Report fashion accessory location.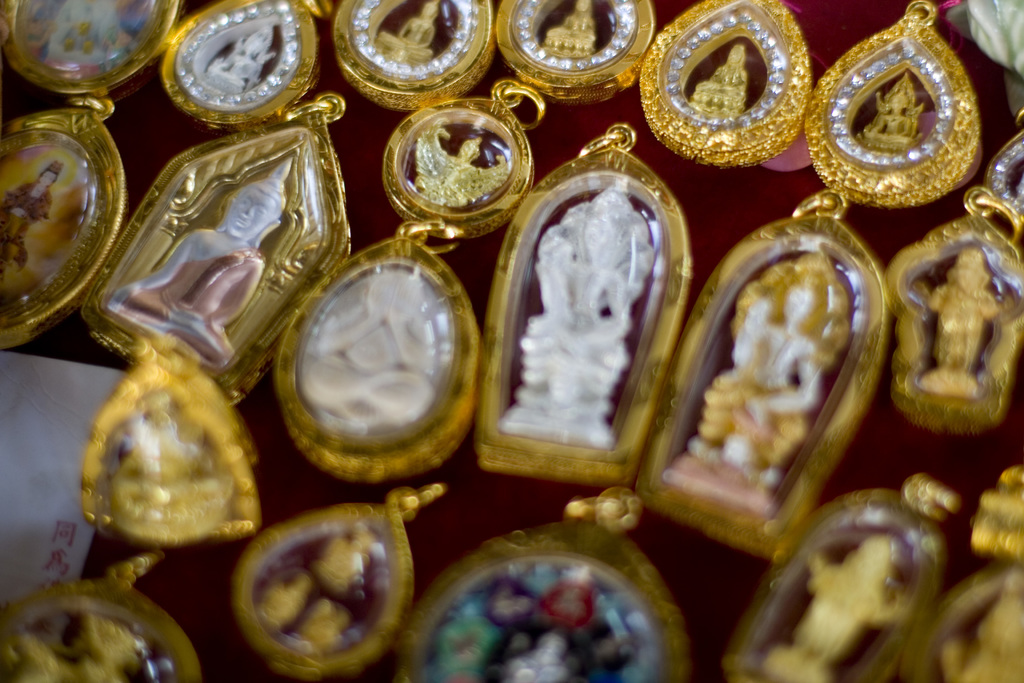
Report: select_region(908, 463, 1023, 682).
